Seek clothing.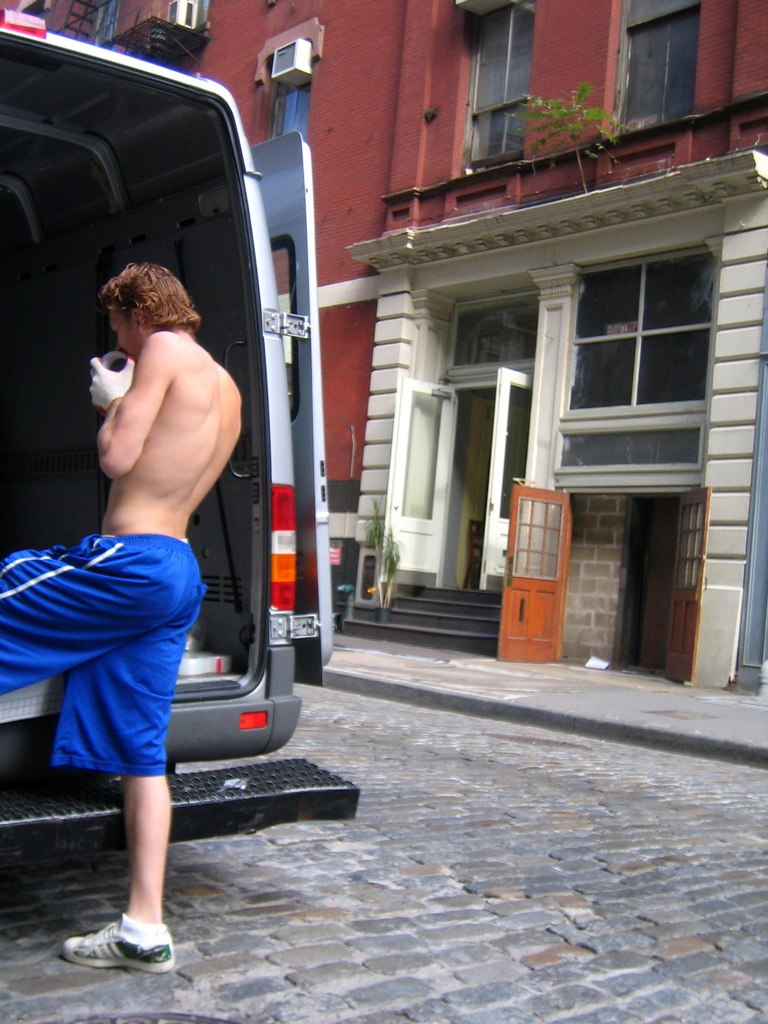
[left=23, top=564, right=206, bottom=785].
